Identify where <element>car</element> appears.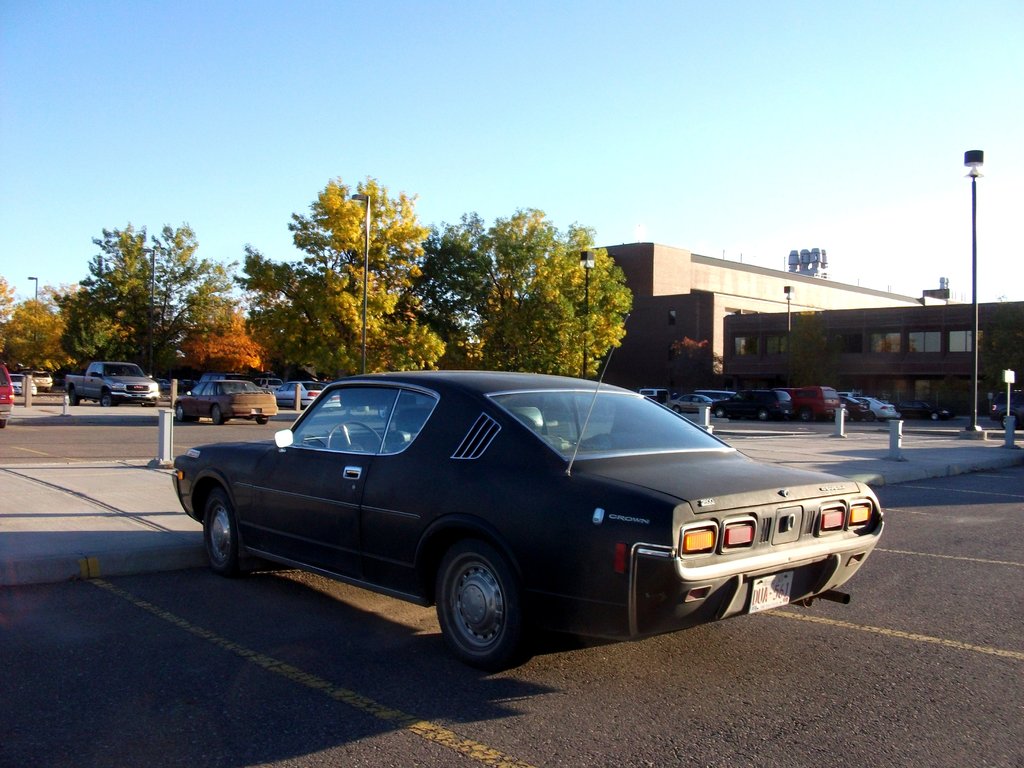
Appears at 991, 389, 1023, 431.
